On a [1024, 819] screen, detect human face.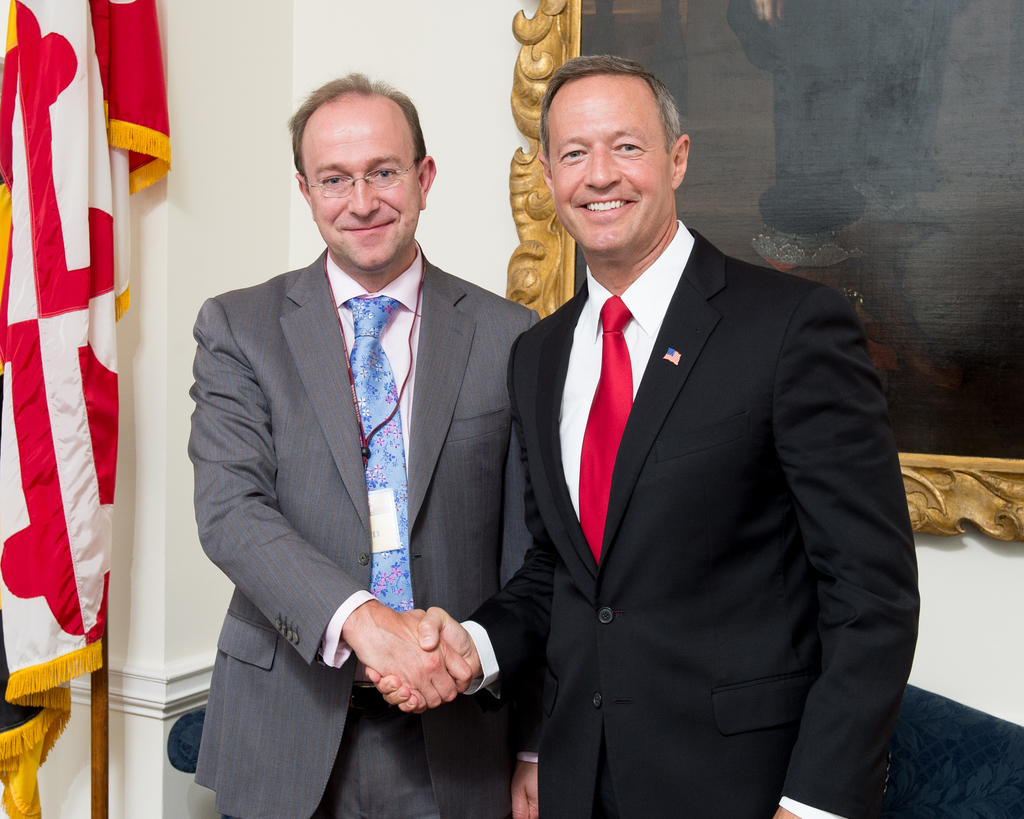
crop(298, 99, 421, 271).
